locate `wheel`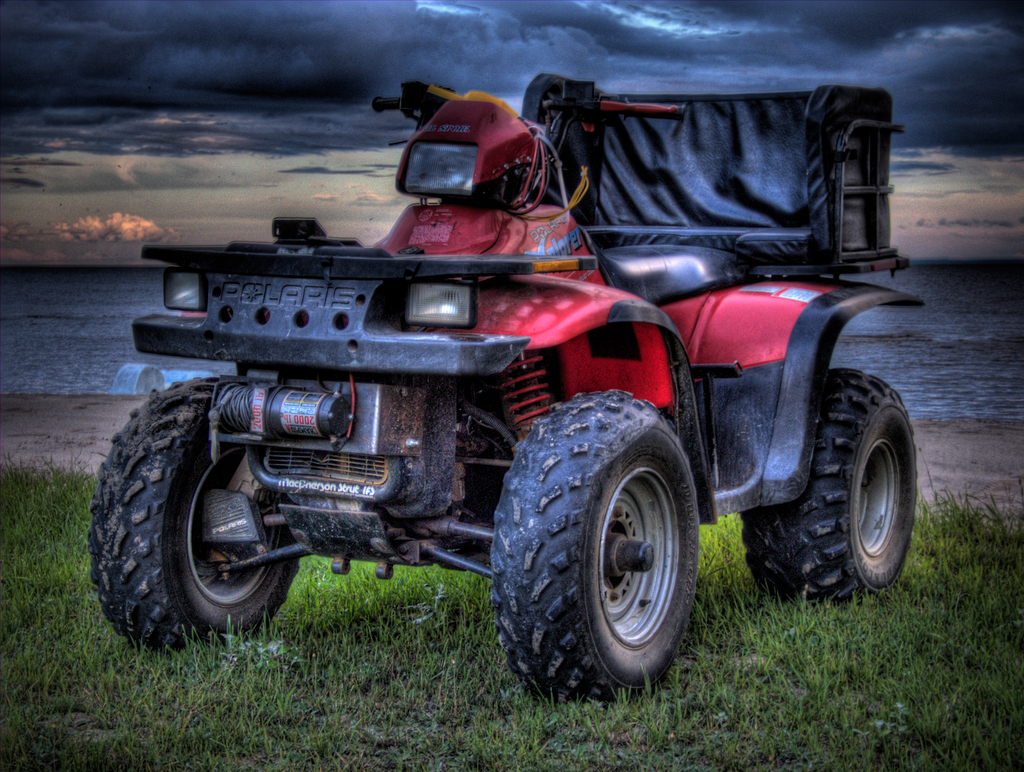
locate(515, 403, 705, 691)
